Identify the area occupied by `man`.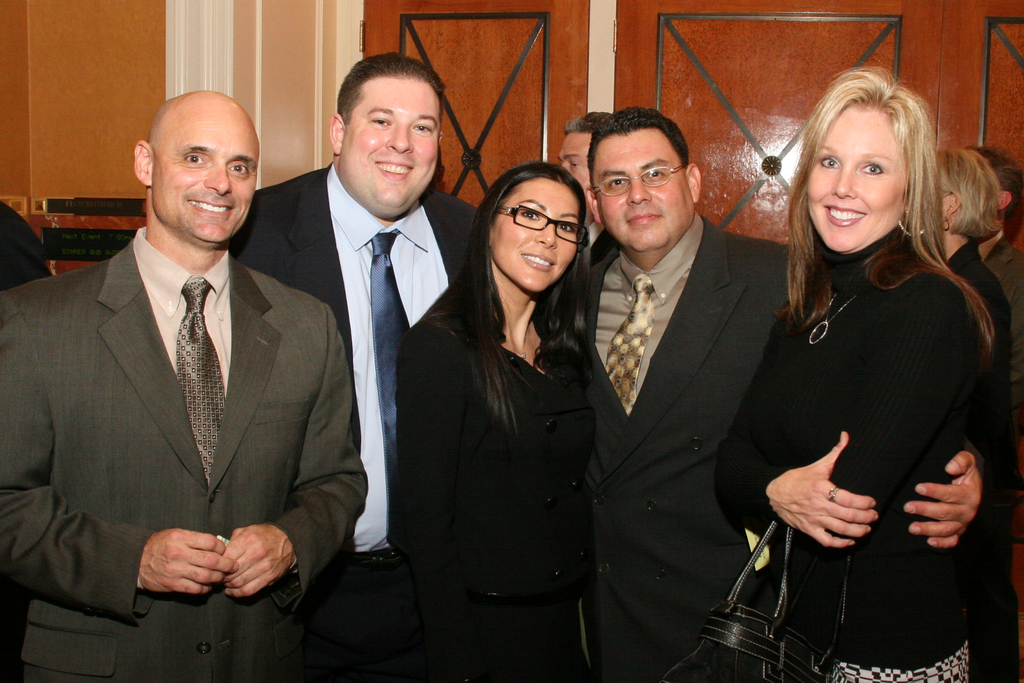
Area: BBox(11, 71, 358, 668).
